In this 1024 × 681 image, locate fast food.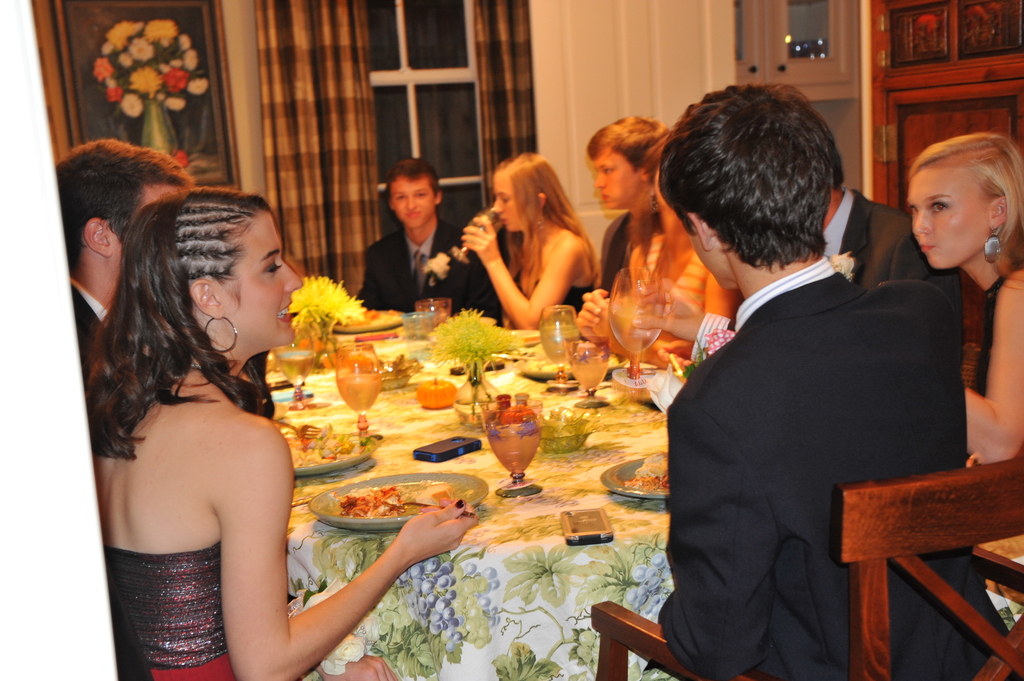
Bounding box: <bbox>628, 450, 668, 488</bbox>.
